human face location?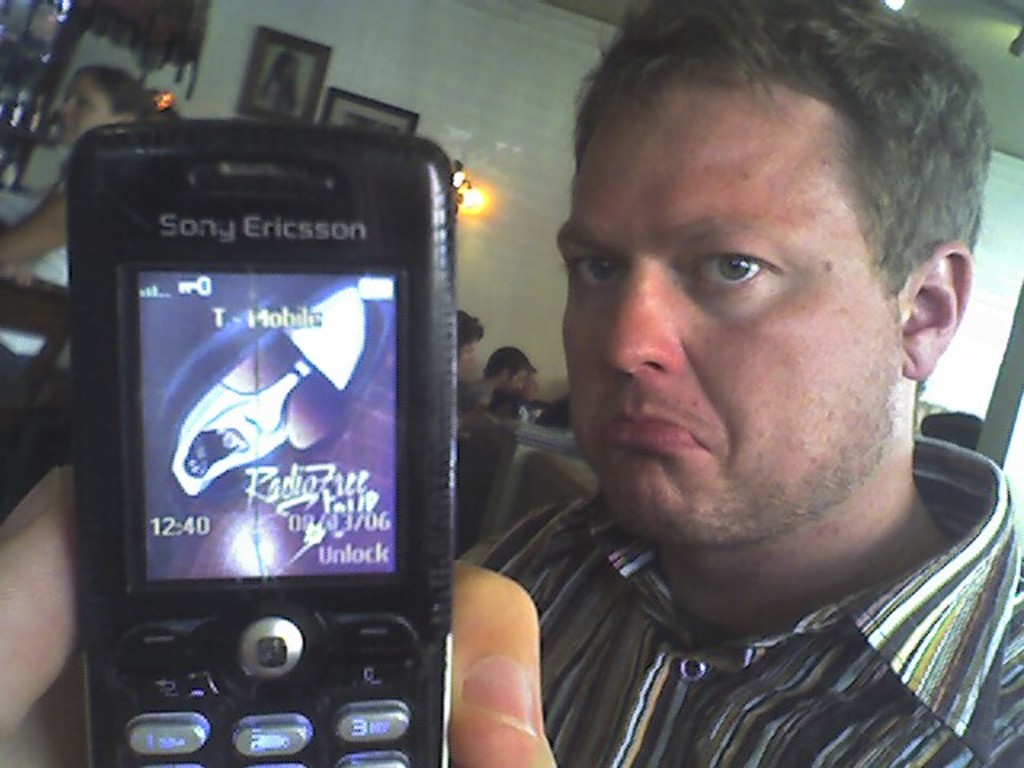
[58,72,115,144]
